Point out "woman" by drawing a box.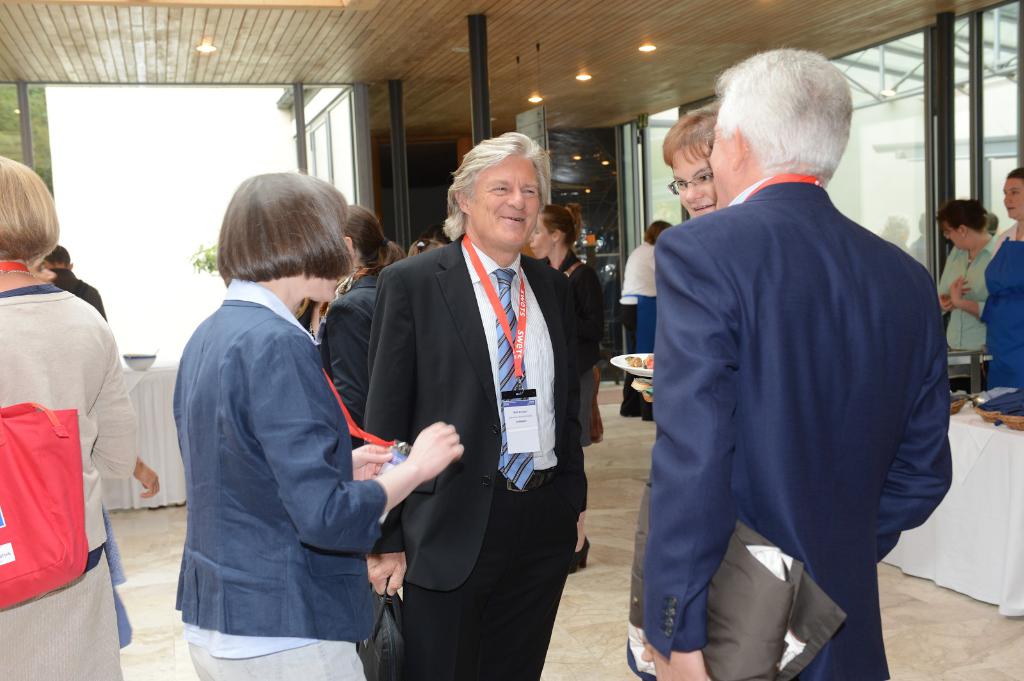
{"left": 980, "top": 165, "right": 1023, "bottom": 396}.
